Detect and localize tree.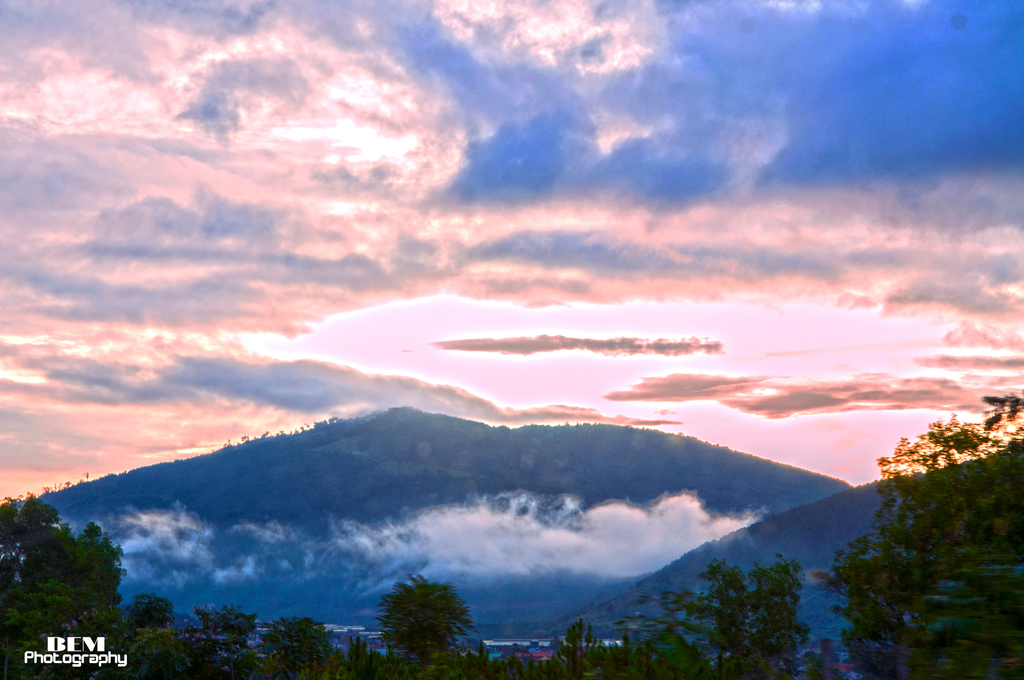
Localized at select_region(374, 574, 477, 679).
